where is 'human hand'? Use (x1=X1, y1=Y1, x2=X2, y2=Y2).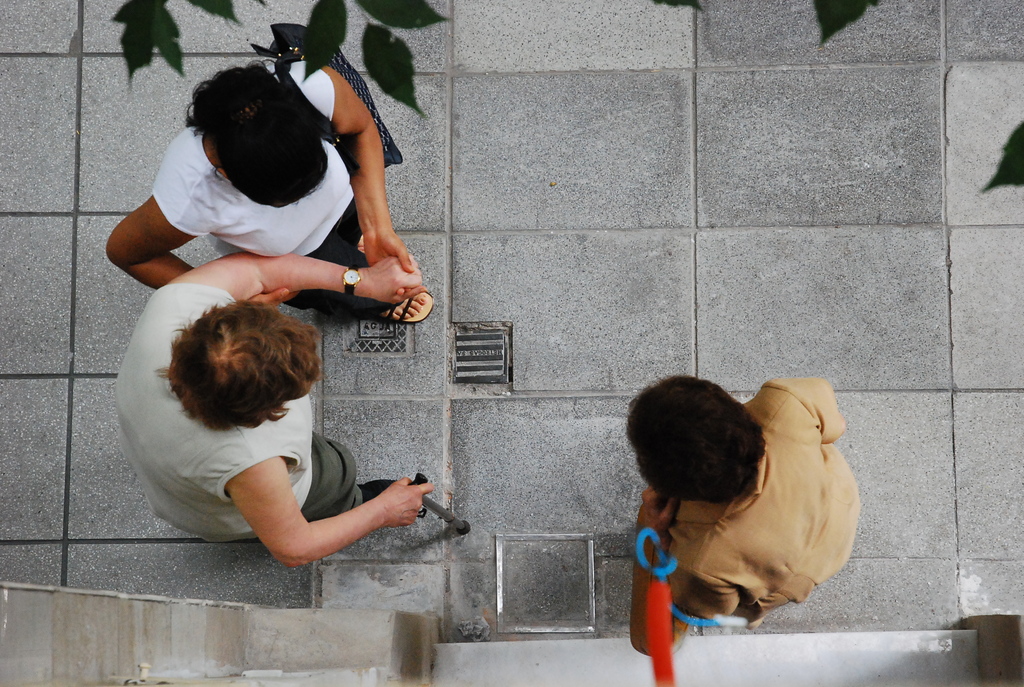
(x1=367, y1=253, x2=428, y2=306).
